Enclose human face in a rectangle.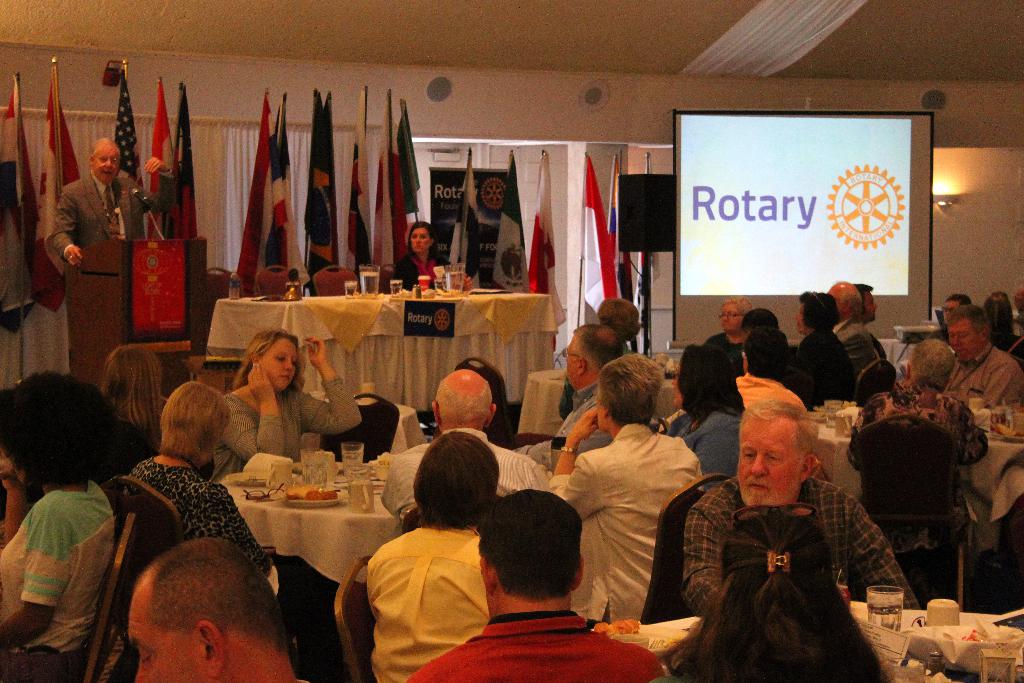
region(129, 594, 204, 682).
